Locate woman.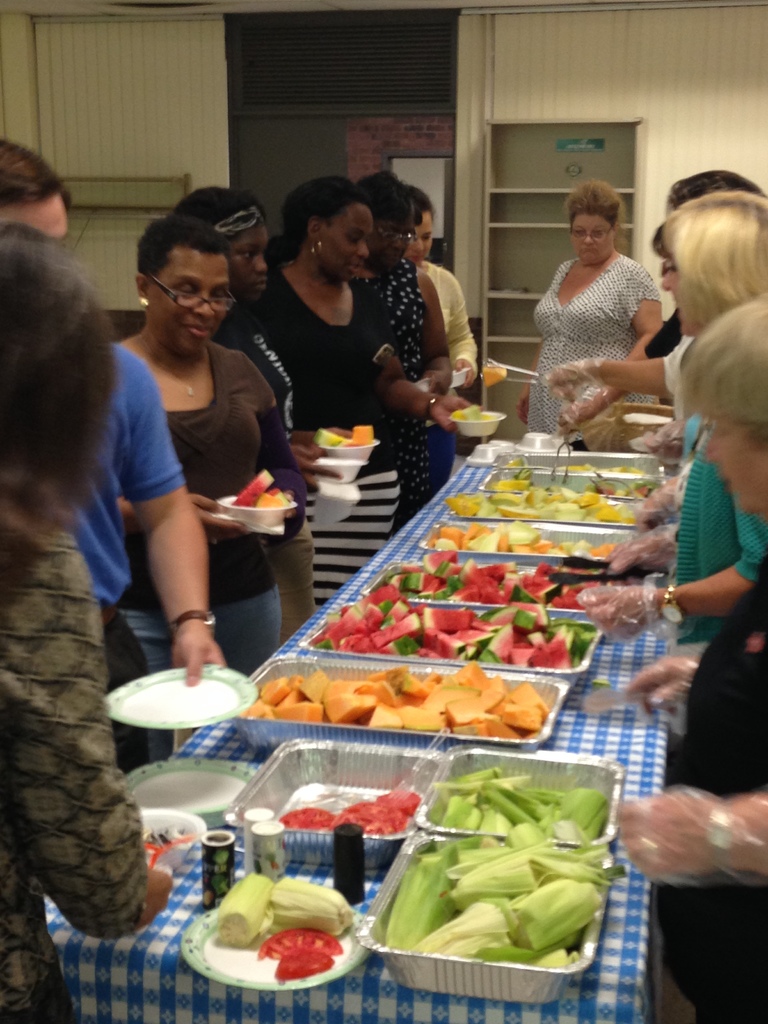
Bounding box: bbox=[0, 218, 177, 1023].
